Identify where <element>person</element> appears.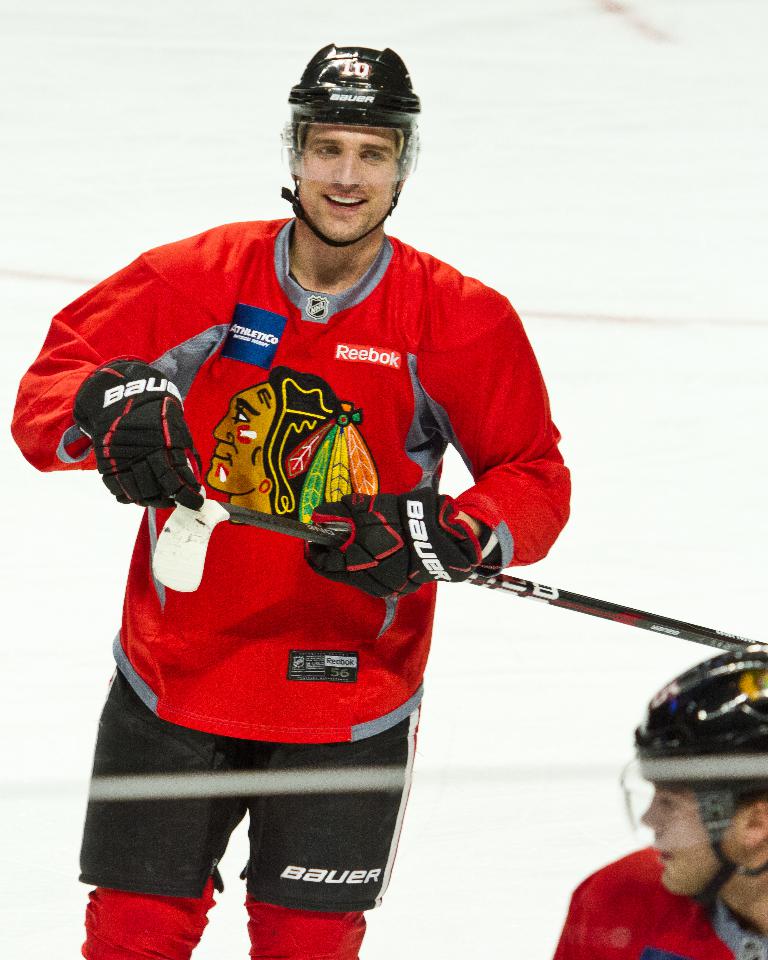
Appears at 196,355,374,515.
